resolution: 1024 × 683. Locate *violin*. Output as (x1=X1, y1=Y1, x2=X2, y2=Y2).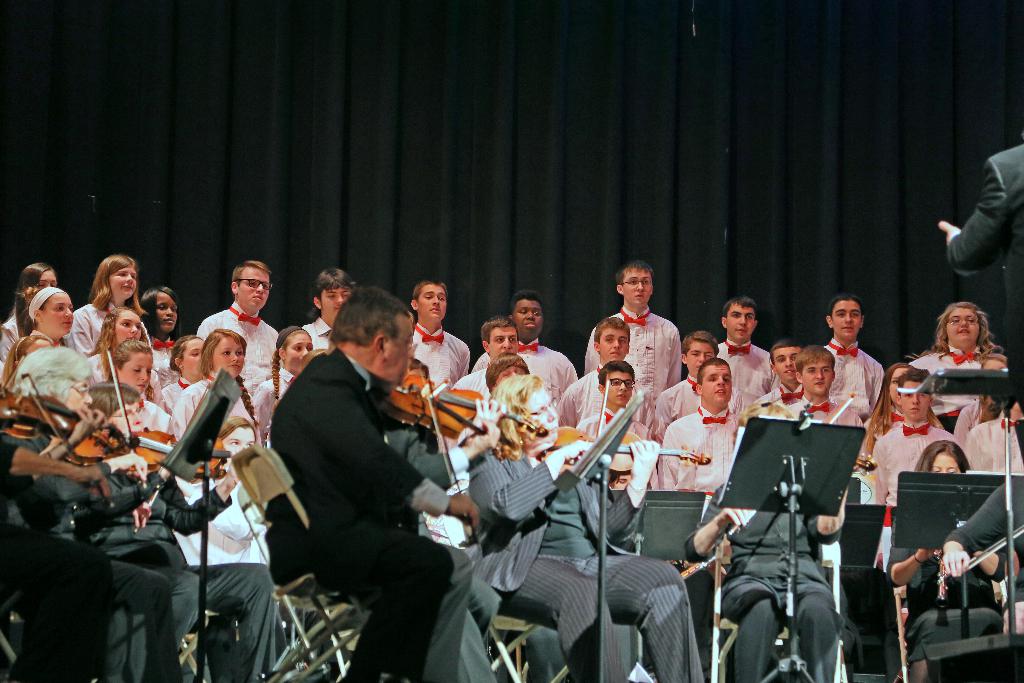
(x1=2, y1=374, x2=141, y2=470).
